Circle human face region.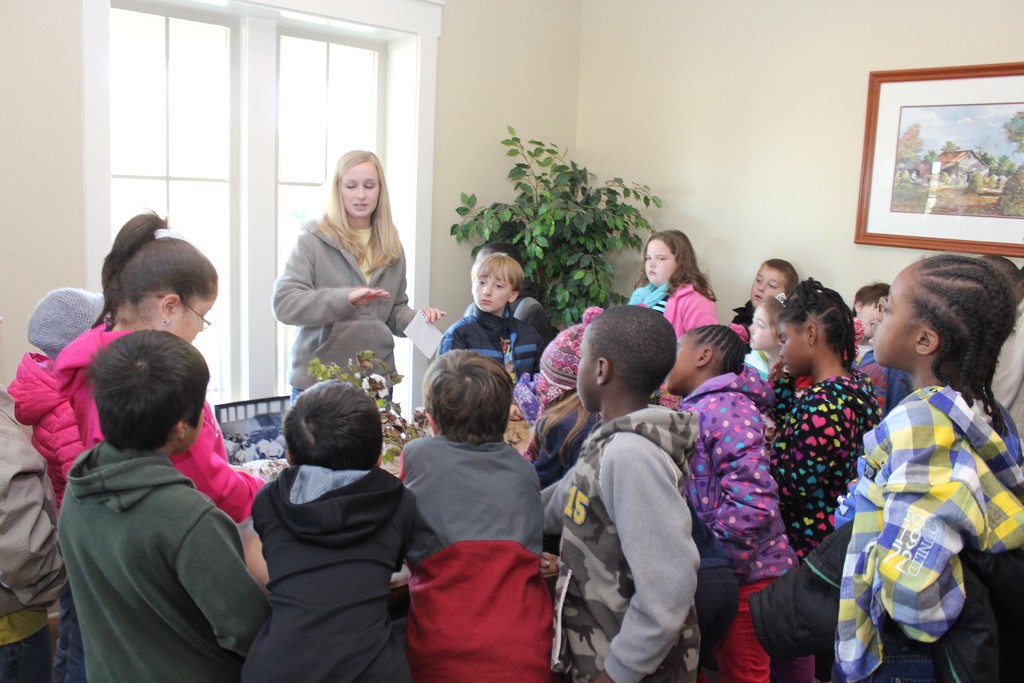
Region: {"x1": 779, "y1": 319, "x2": 812, "y2": 374}.
